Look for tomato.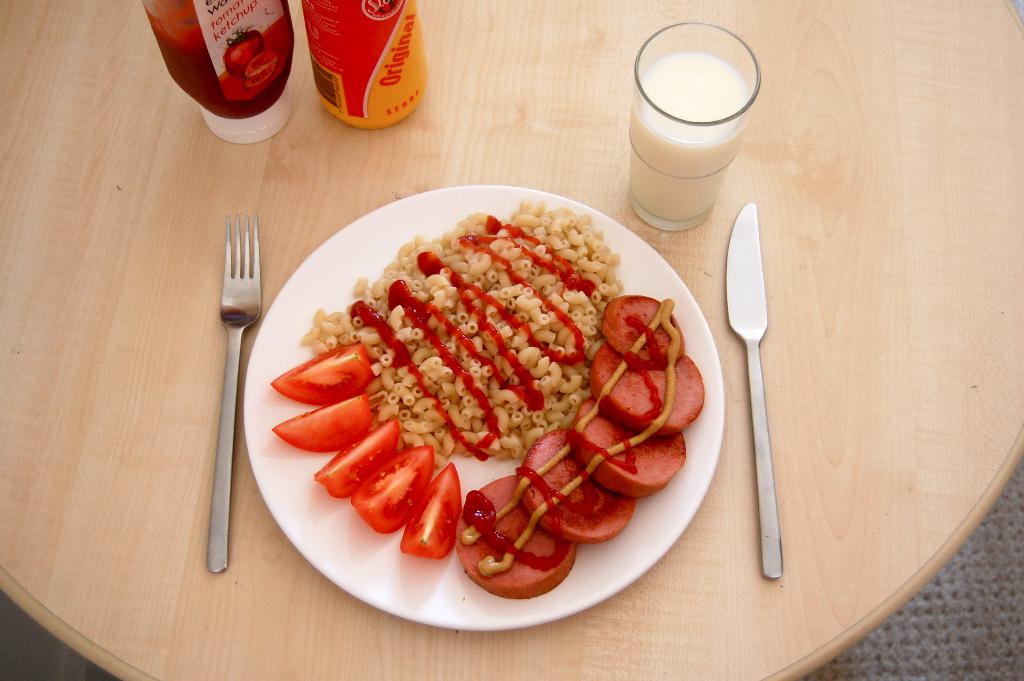
Found: left=273, top=339, right=374, bottom=419.
